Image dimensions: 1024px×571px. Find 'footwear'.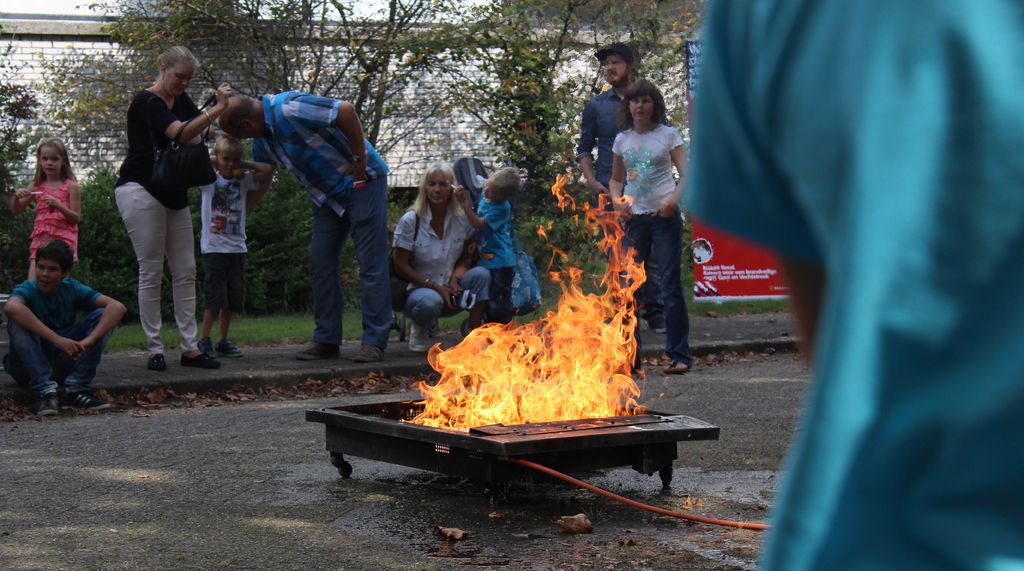
detection(42, 394, 61, 422).
